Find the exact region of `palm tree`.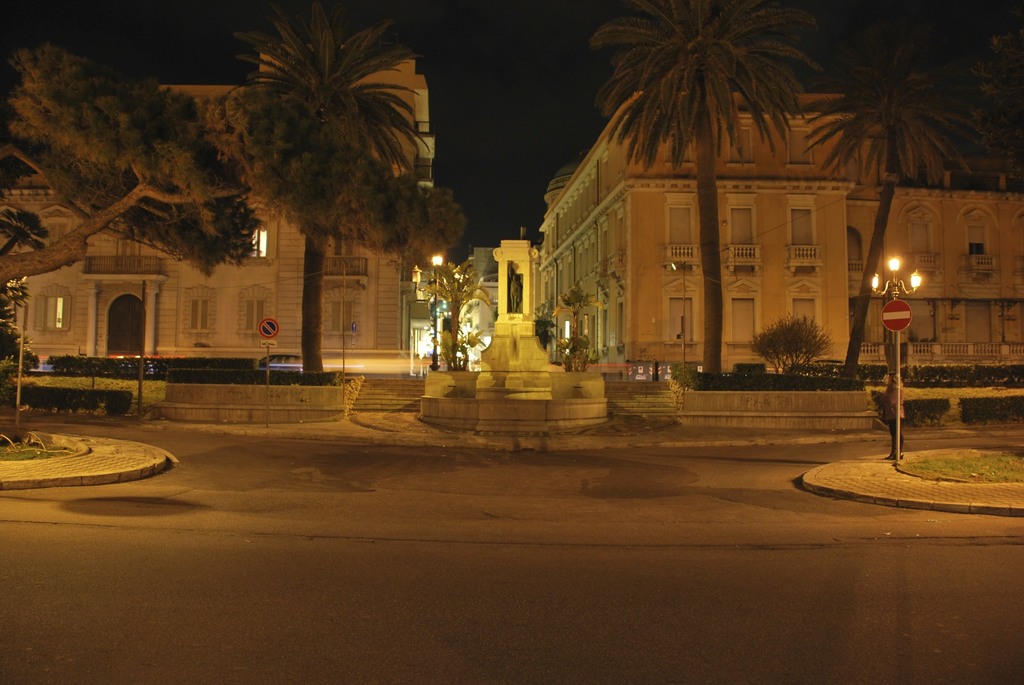
Exact region: detection(833, 13, 991, 357).
